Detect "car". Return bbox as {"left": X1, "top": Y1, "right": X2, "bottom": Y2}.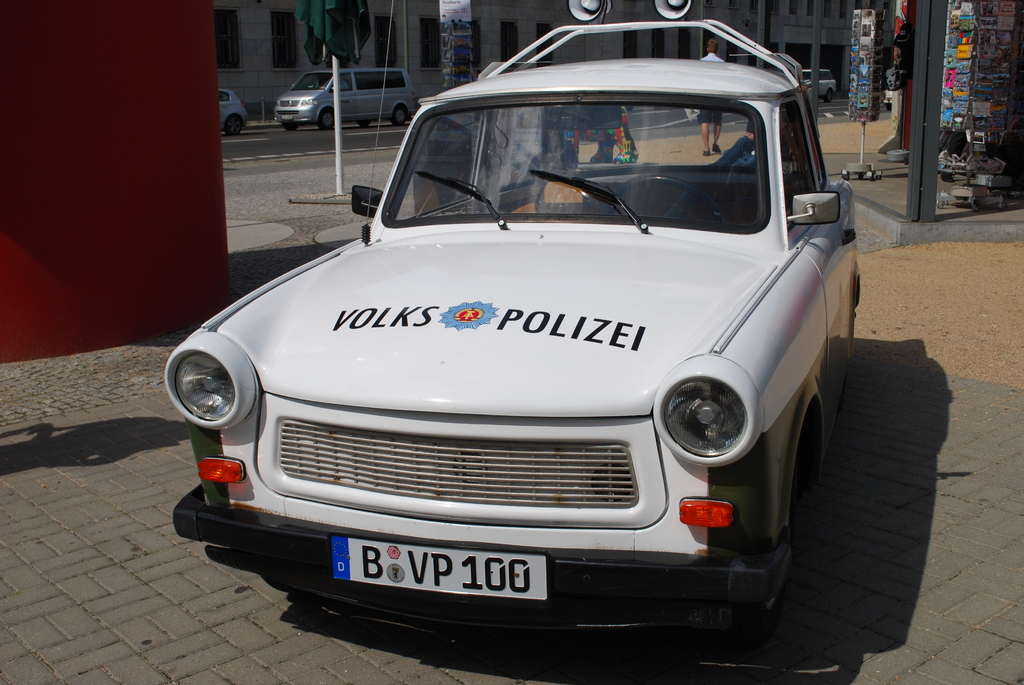
{"left": 220, "top": 87, "right": 251, "bottom": 138}.
